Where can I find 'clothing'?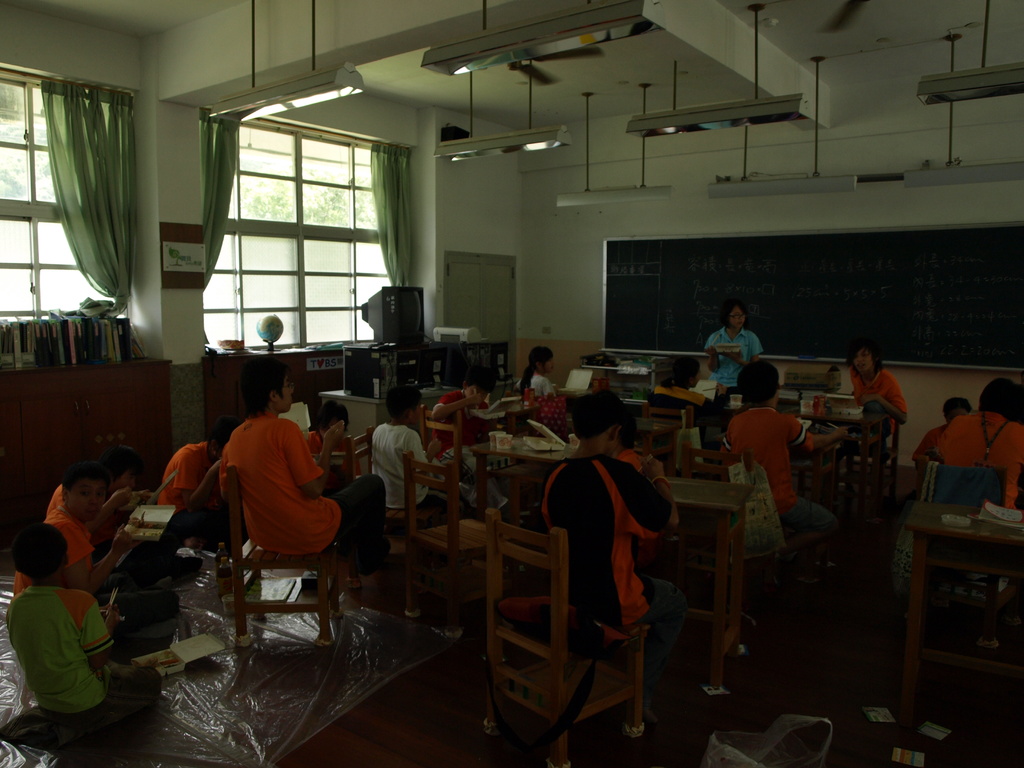
You can find it at 4, 587, 163, 730.
